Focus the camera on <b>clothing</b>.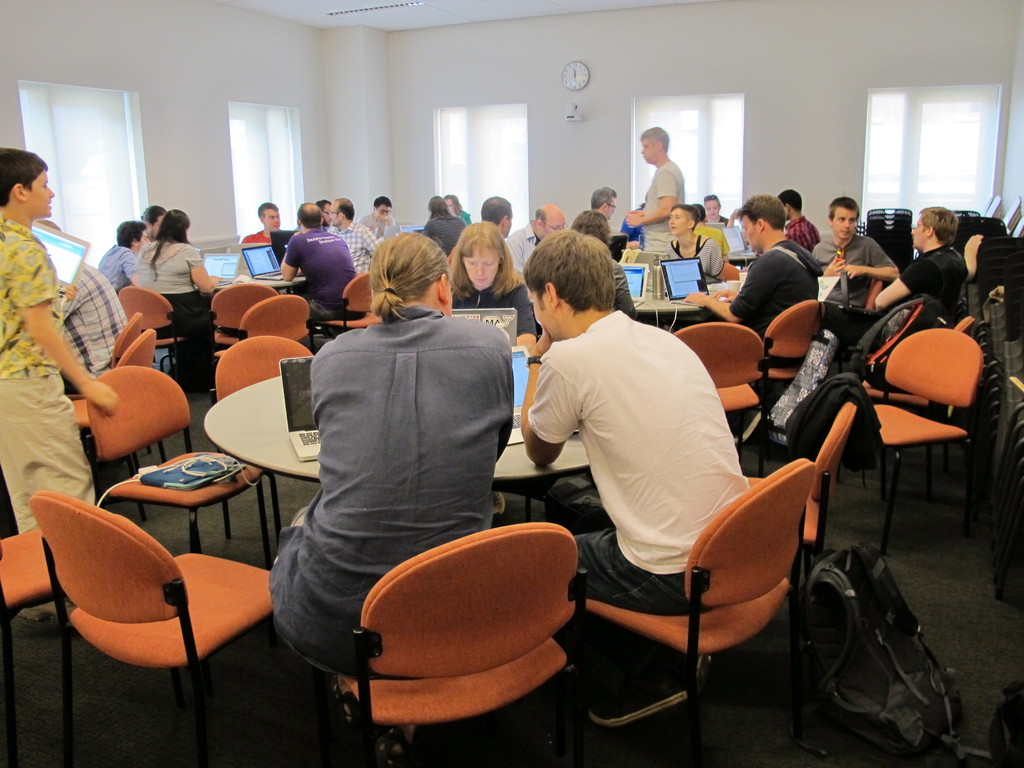
Focus region: Rect(623, 207, 645, 249).
